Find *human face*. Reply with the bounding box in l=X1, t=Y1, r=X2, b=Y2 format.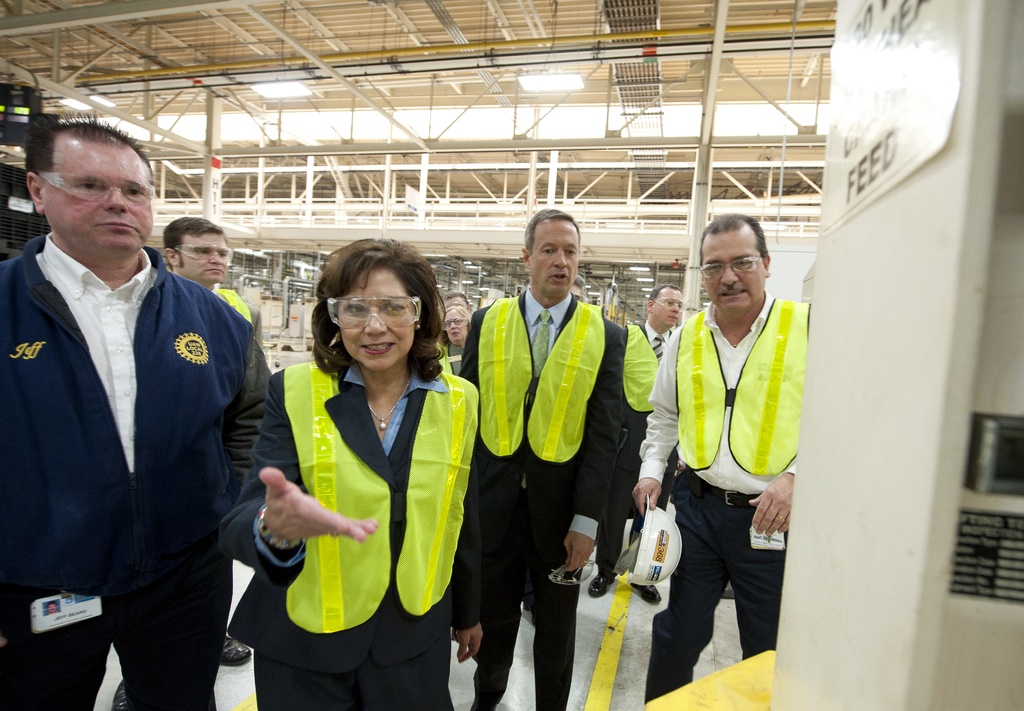
l=444, t=307, r=468, b=339.
